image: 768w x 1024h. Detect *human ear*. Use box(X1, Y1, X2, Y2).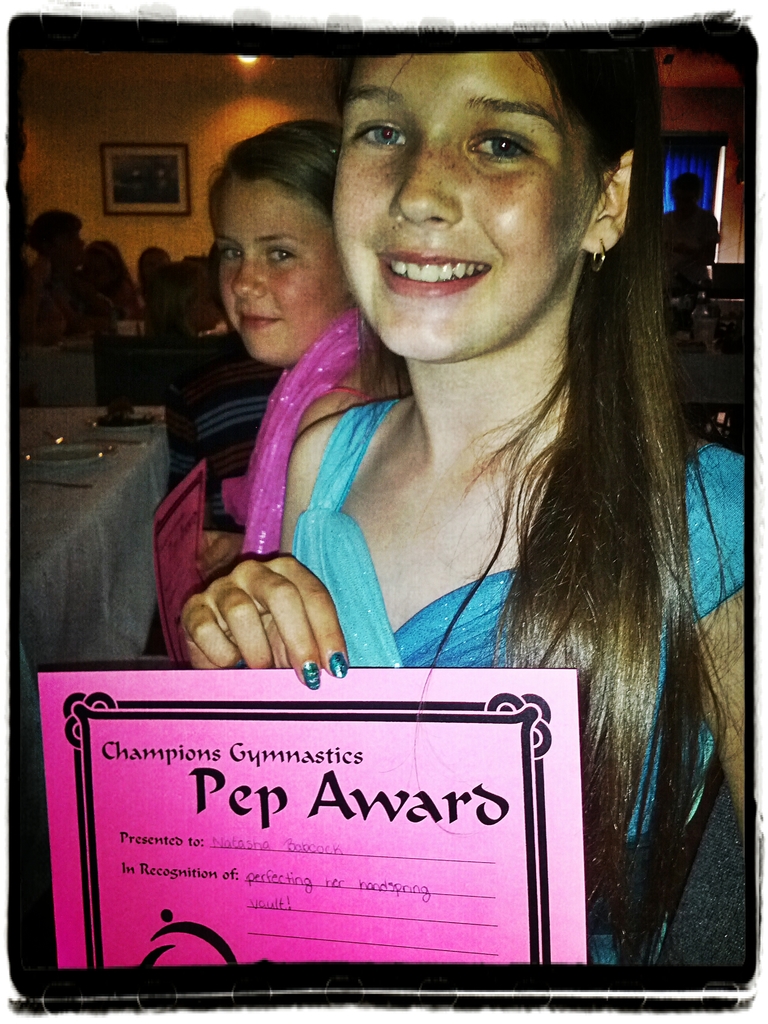
box(583, 147, 637, 256).
